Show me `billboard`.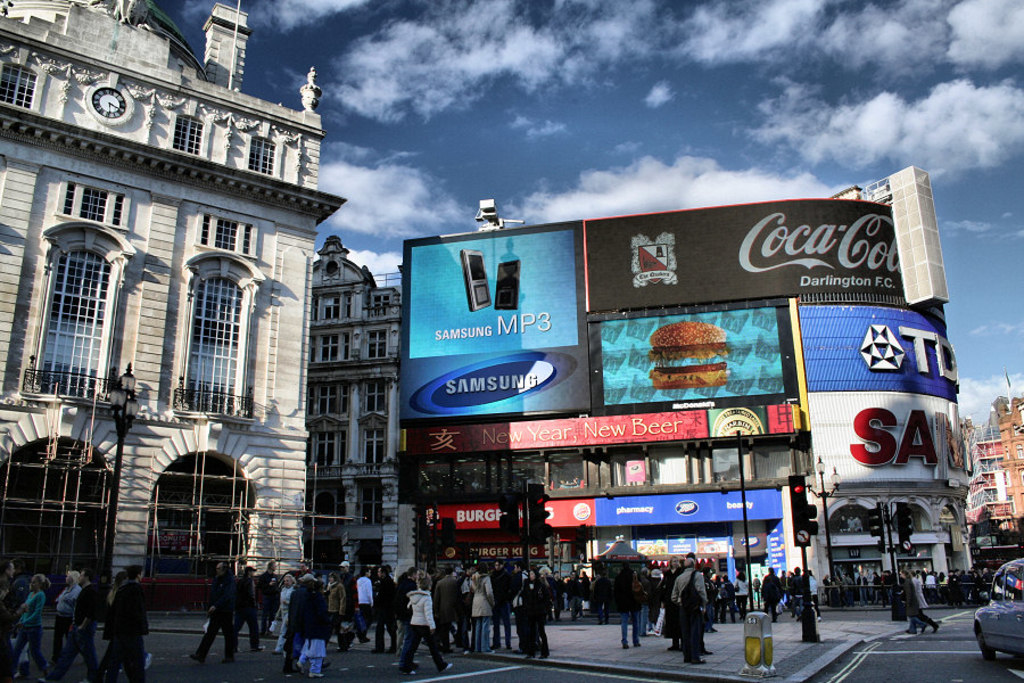
`billboard` is here: box(593, 494, 774, 529).
